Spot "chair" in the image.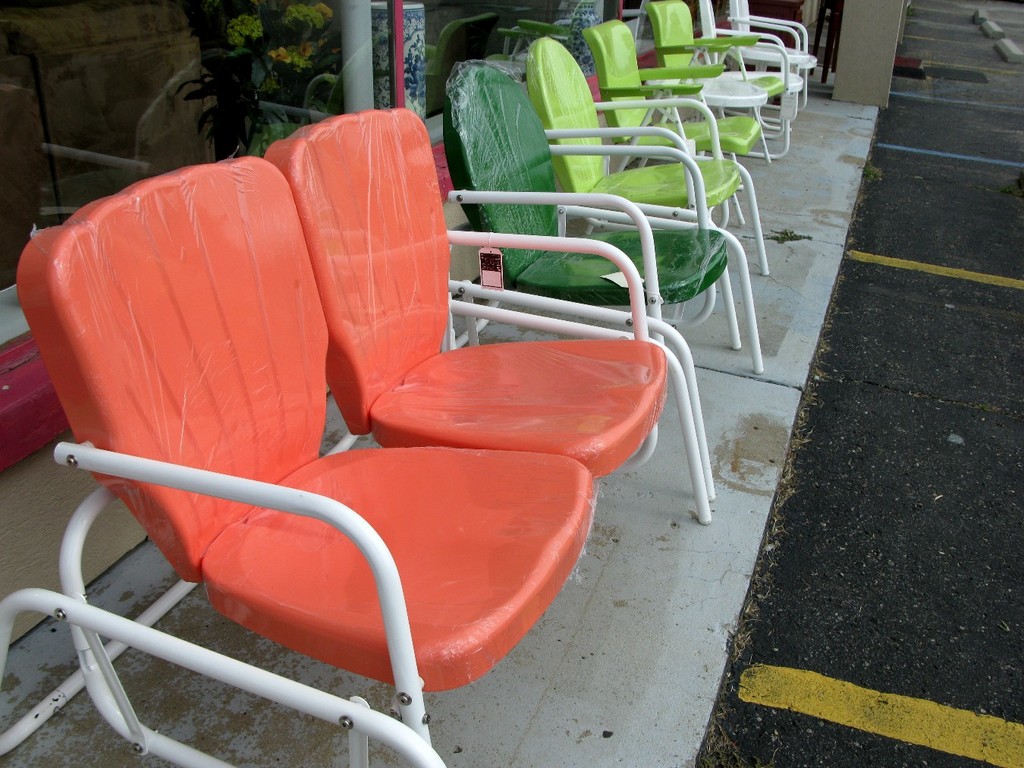
"chair" found at bbox(512, 36, 770, 359).
